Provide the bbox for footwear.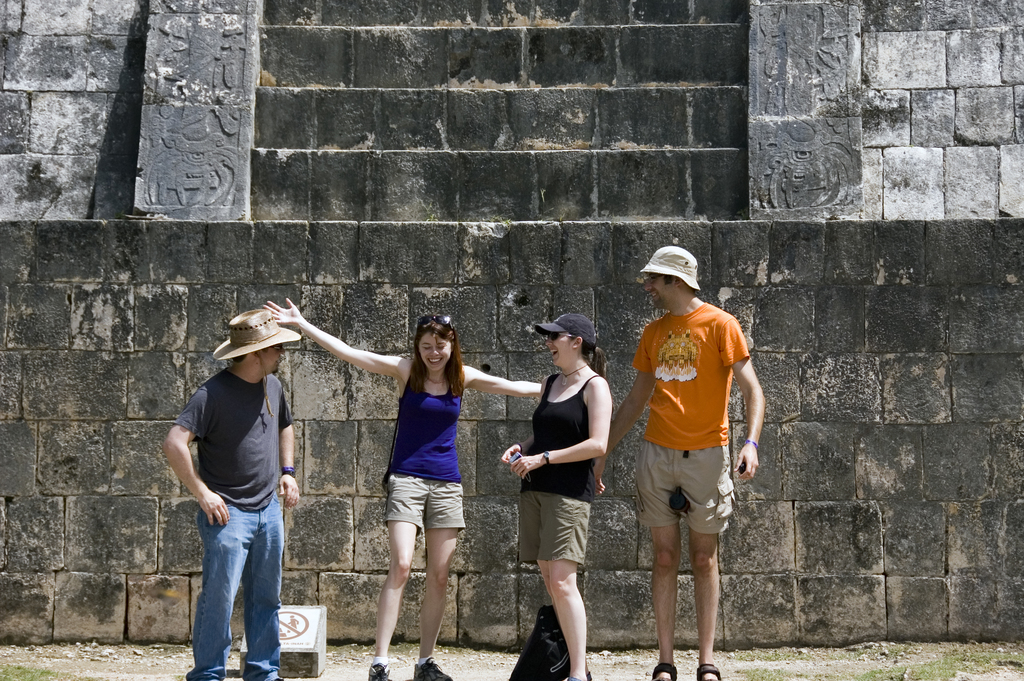
region(414, 656, 454, 680).
